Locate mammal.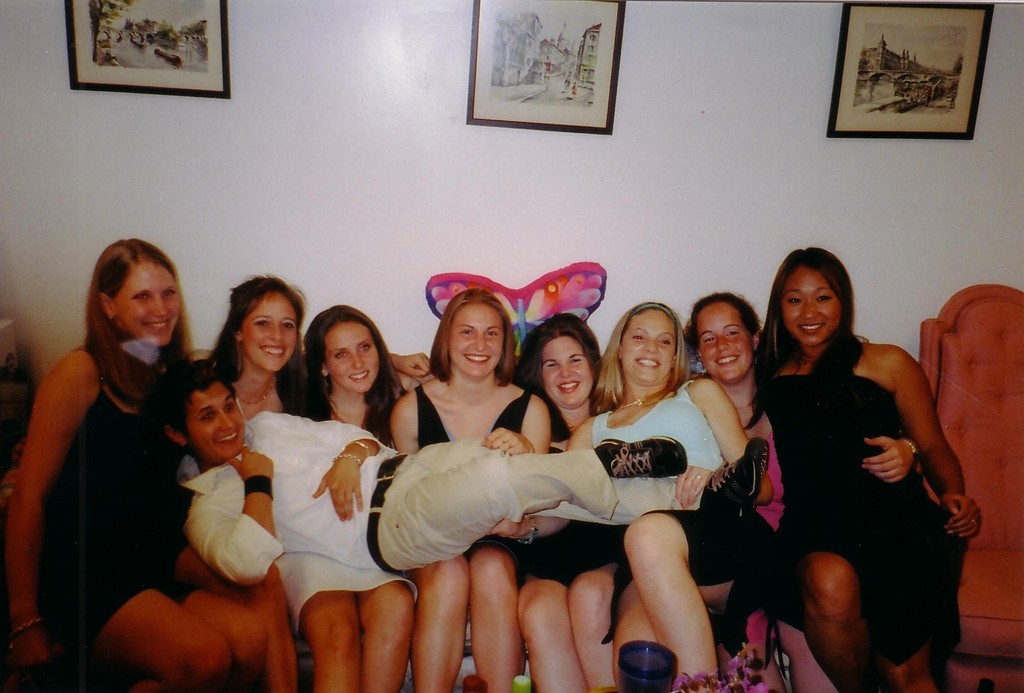
Bounding box: x1=388 y1=289 x2=552 y2=692.
